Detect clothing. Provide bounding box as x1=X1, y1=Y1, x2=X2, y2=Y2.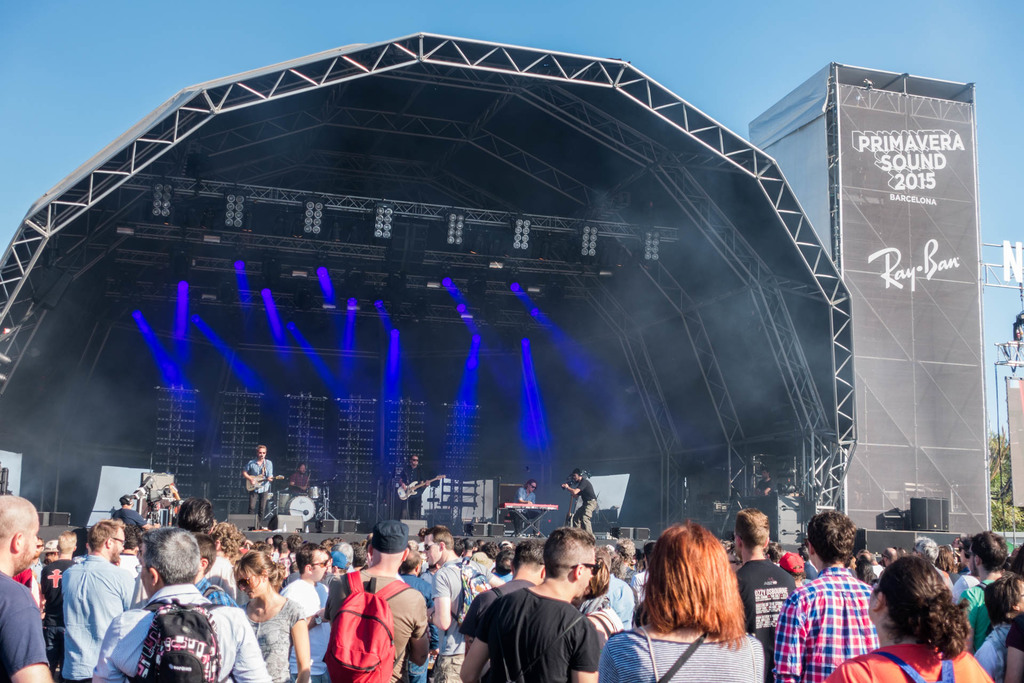
x1=206, y1=551, x2=240, y2=593.
